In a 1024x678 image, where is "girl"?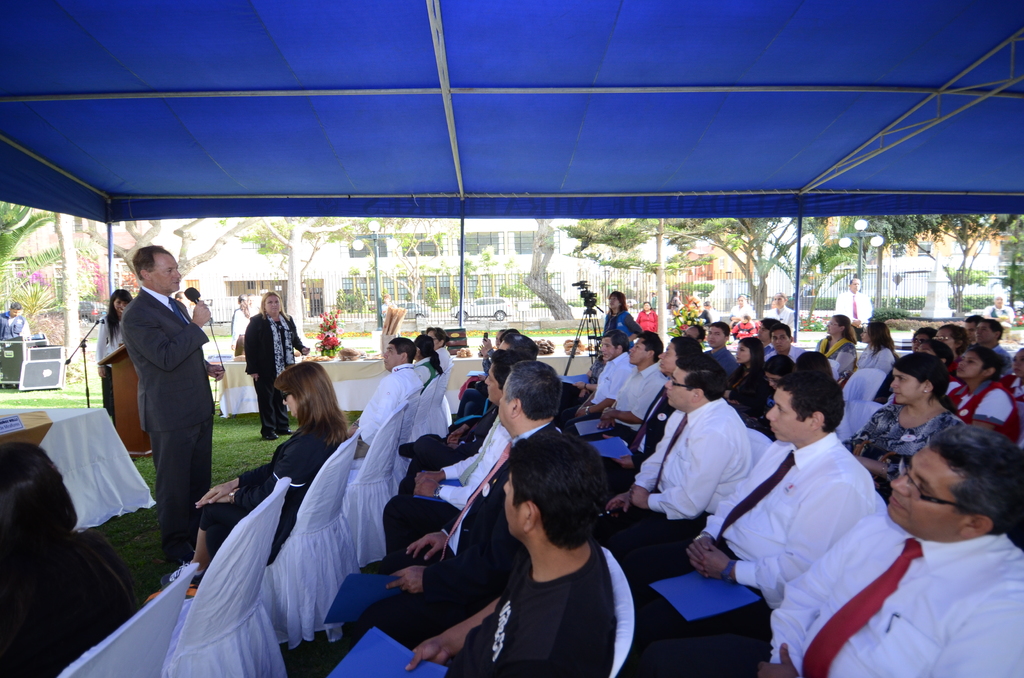
select_region(95, 289, 133, 423).
